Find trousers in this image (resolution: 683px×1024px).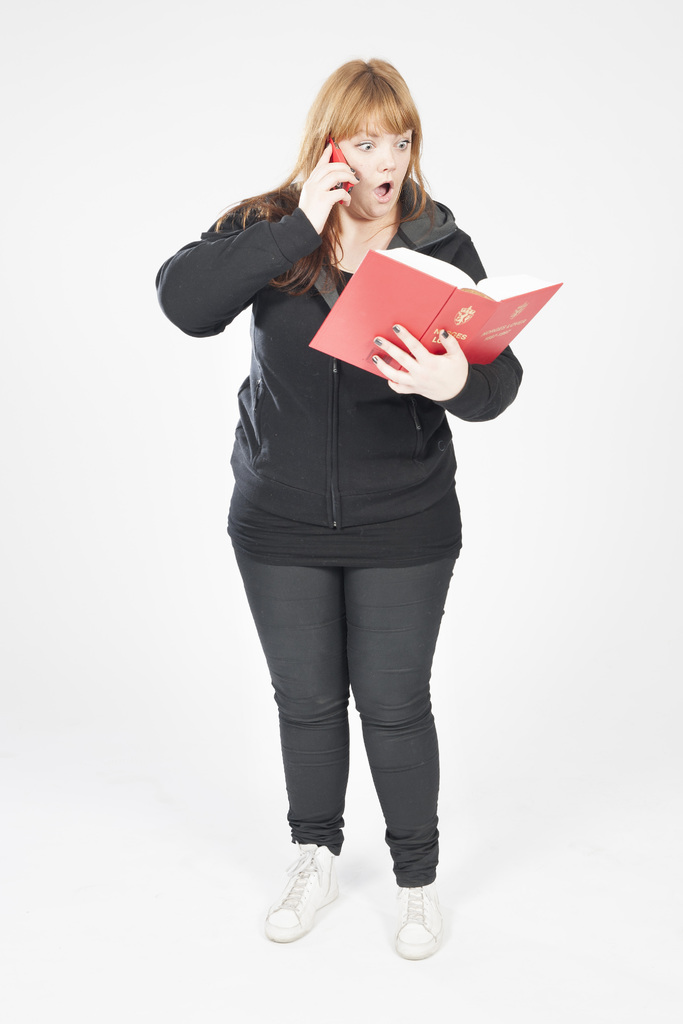
x1=243, y1=492, x2=461, y2=913.
